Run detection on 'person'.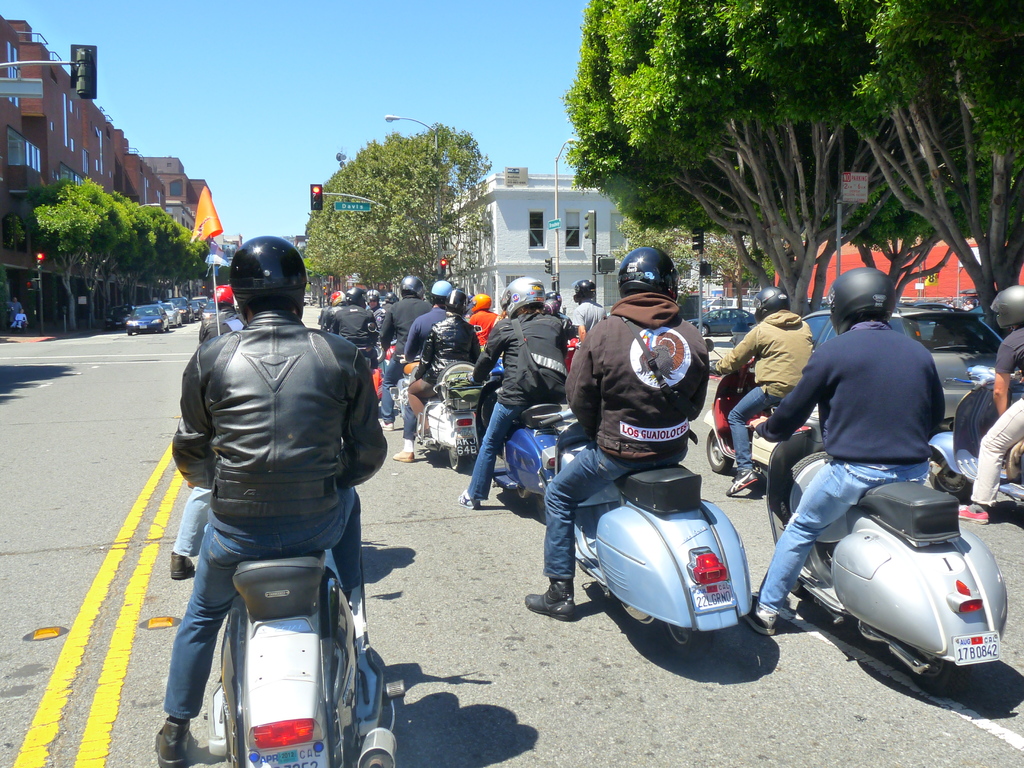
Result: pyautogui.locateOnScreen(742, 263, 947, 632).
